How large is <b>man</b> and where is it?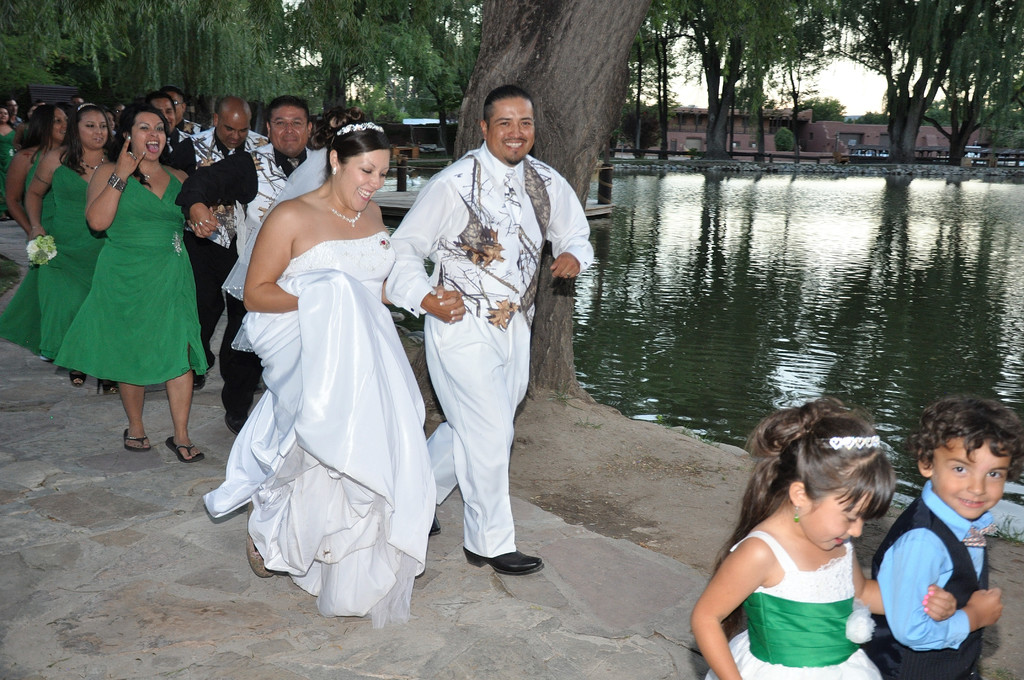
Bounding box: left=142, top=89, right=195, bottom=172.
